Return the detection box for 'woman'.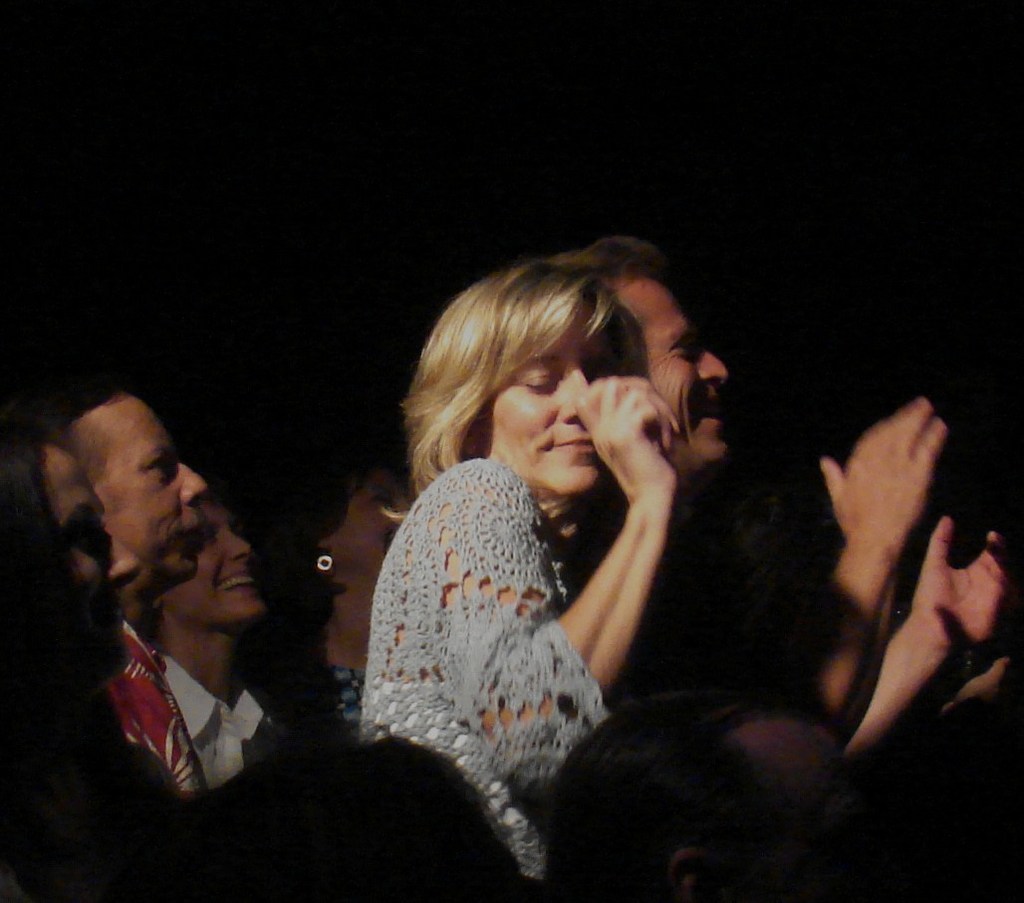
left=0, top=434, right=181, bottom=796.
